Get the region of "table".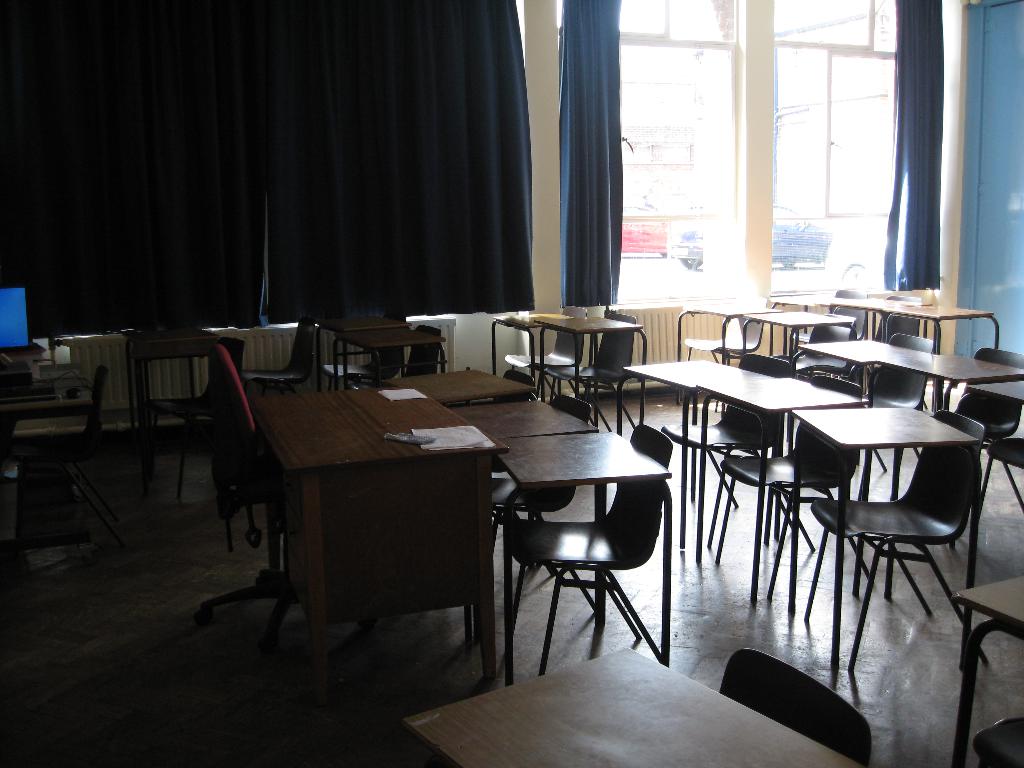
pyautogui.locateOnScreen(943, 572, 1023, 767).
